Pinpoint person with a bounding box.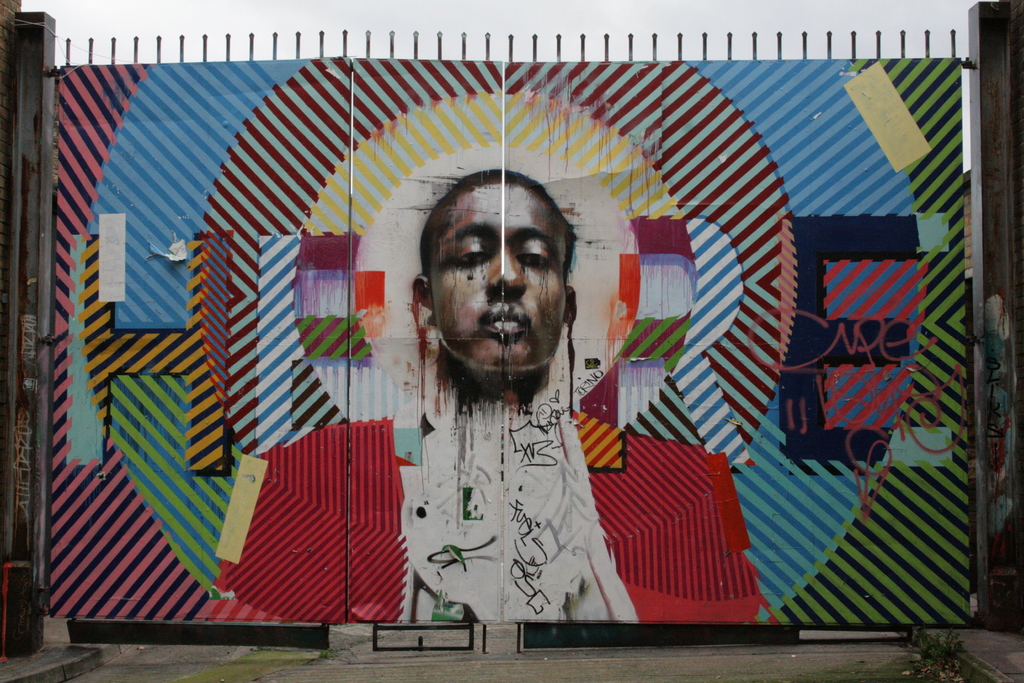
detection(228, 165, 730, 627).
